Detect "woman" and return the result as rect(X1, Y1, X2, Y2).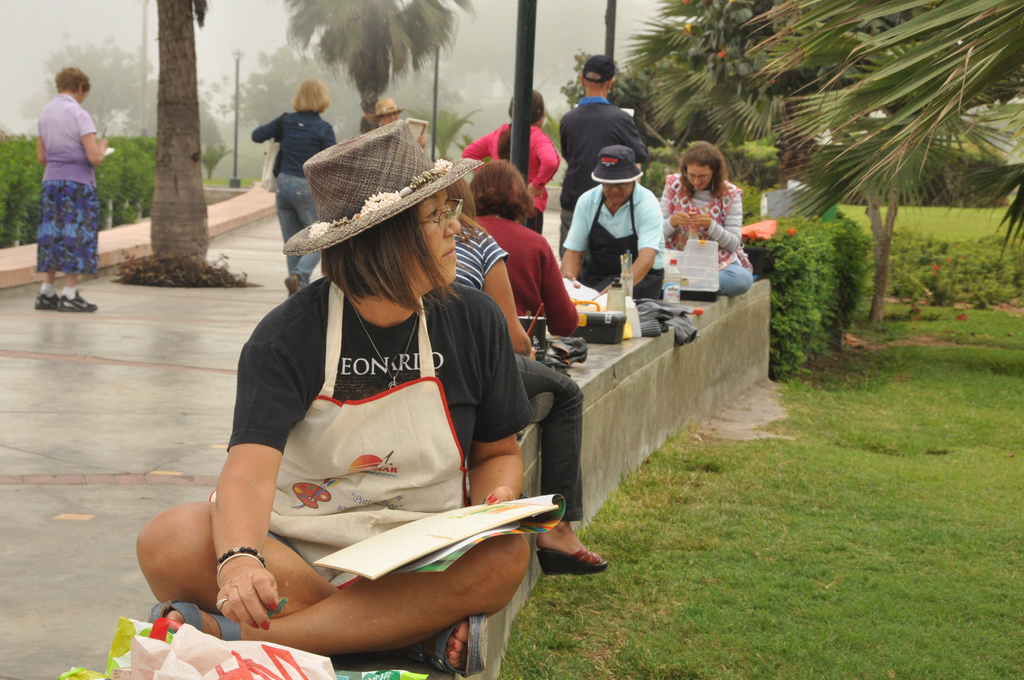
rect(466, 158, 589, 375).
